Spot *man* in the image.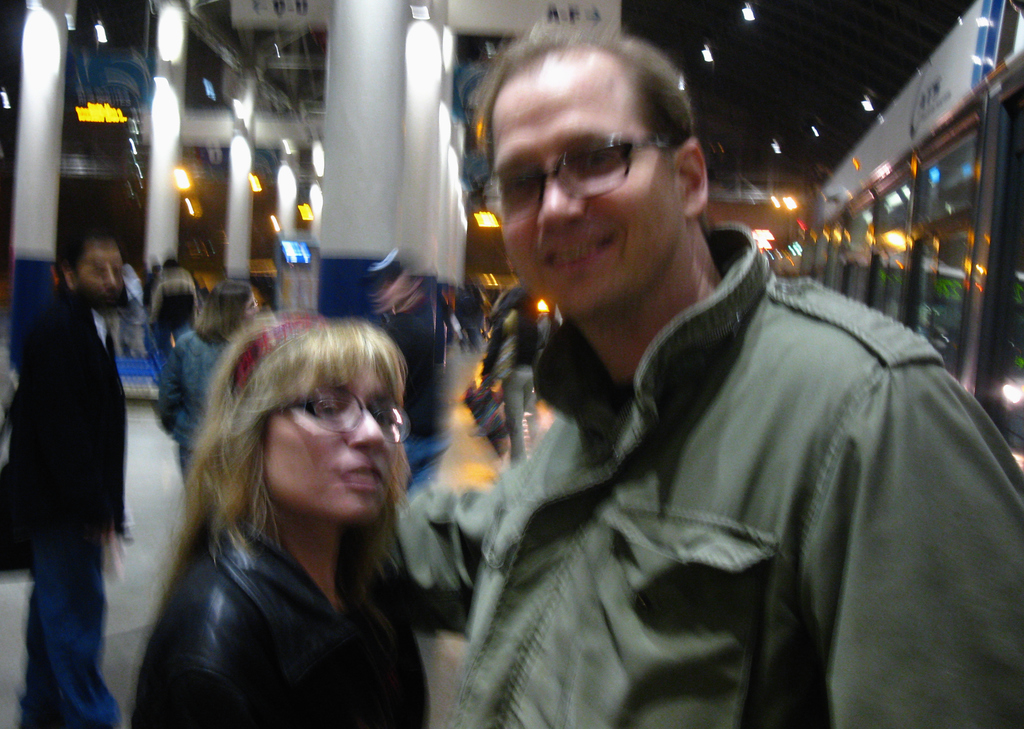
*man* found at BBox(140, 254, 208, 360).
